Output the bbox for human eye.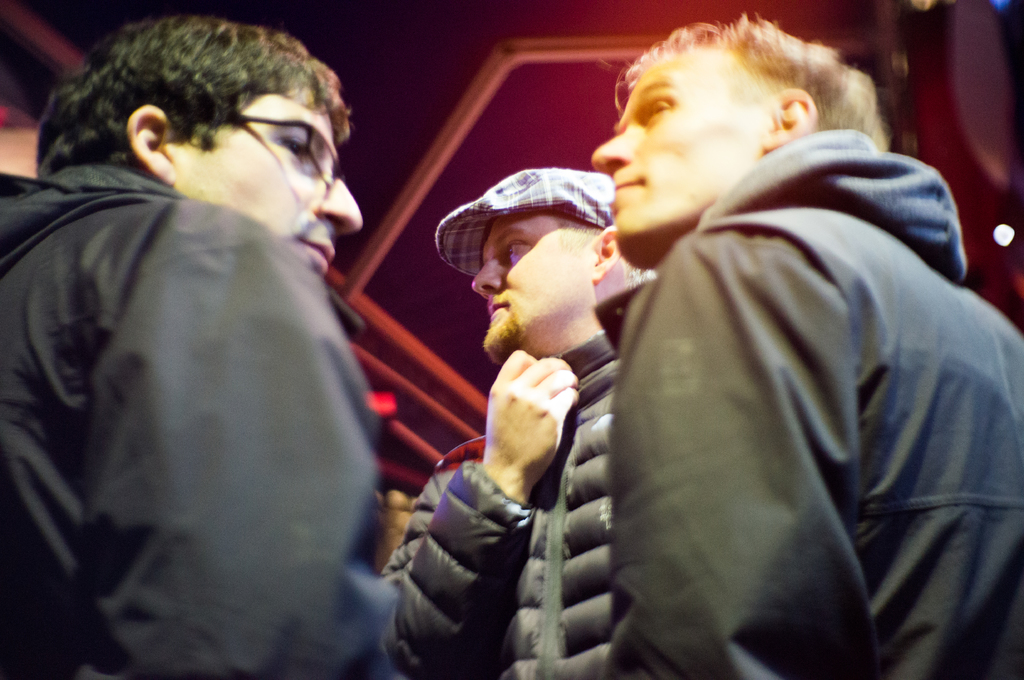
(500,240,531,261).
